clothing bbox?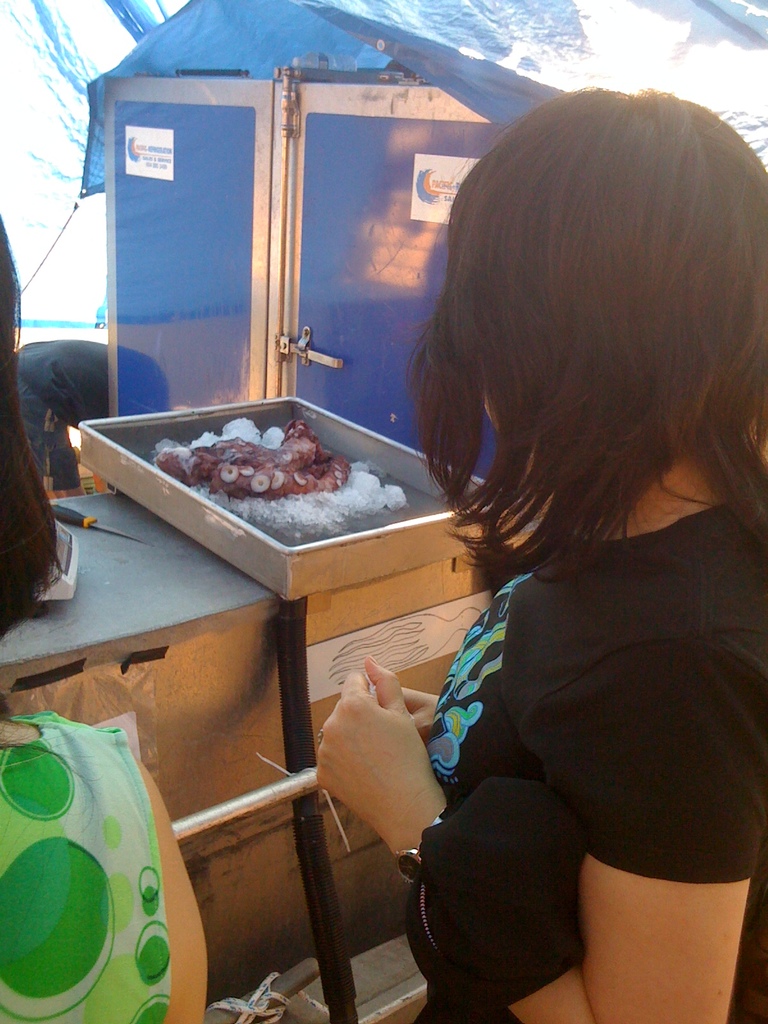
<box>0,711,172,1023</box>
